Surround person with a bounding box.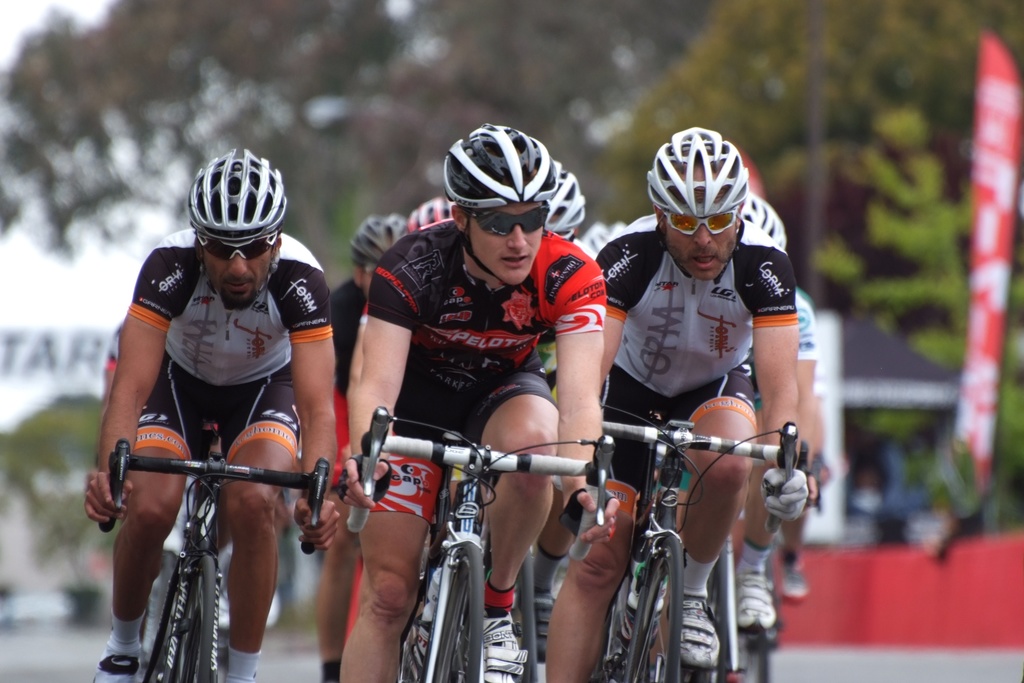
crop(292, 192, 467, 682).
